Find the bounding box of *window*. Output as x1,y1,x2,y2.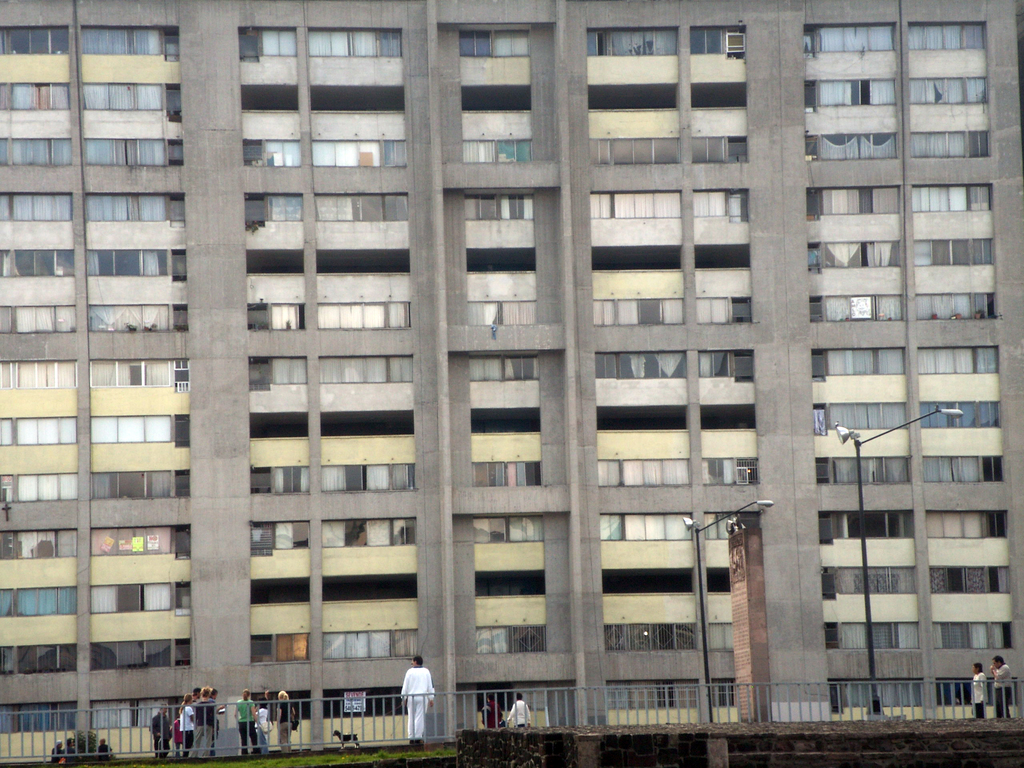
915,295,996,321.
